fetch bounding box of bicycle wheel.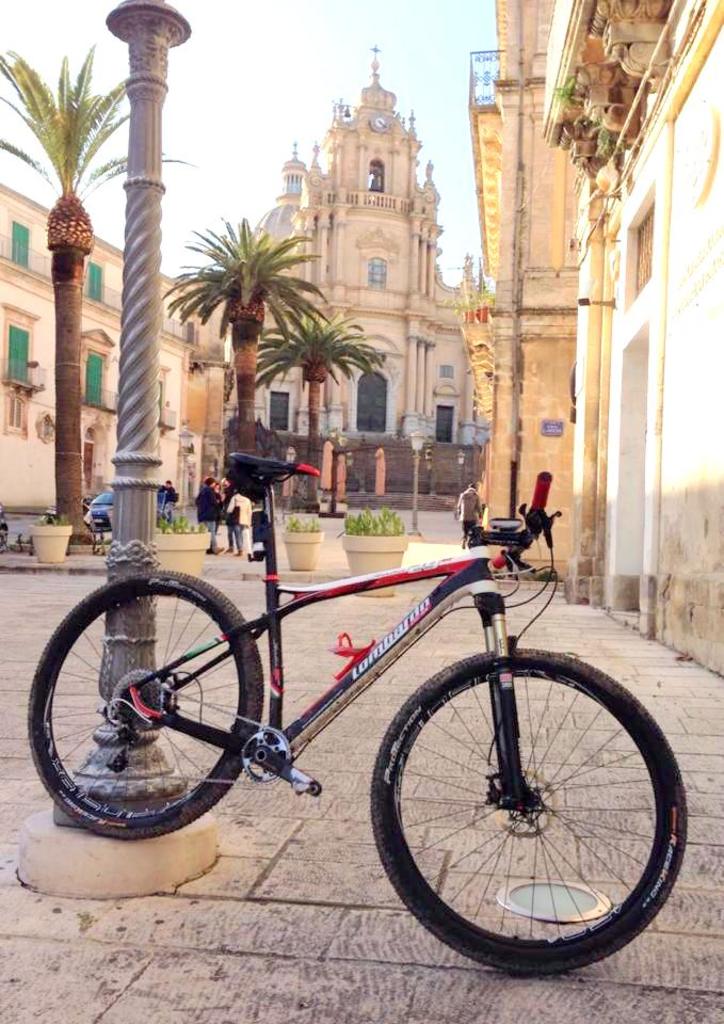
Bbox: <bbox>372, 640, 685, 978</bbox>.
